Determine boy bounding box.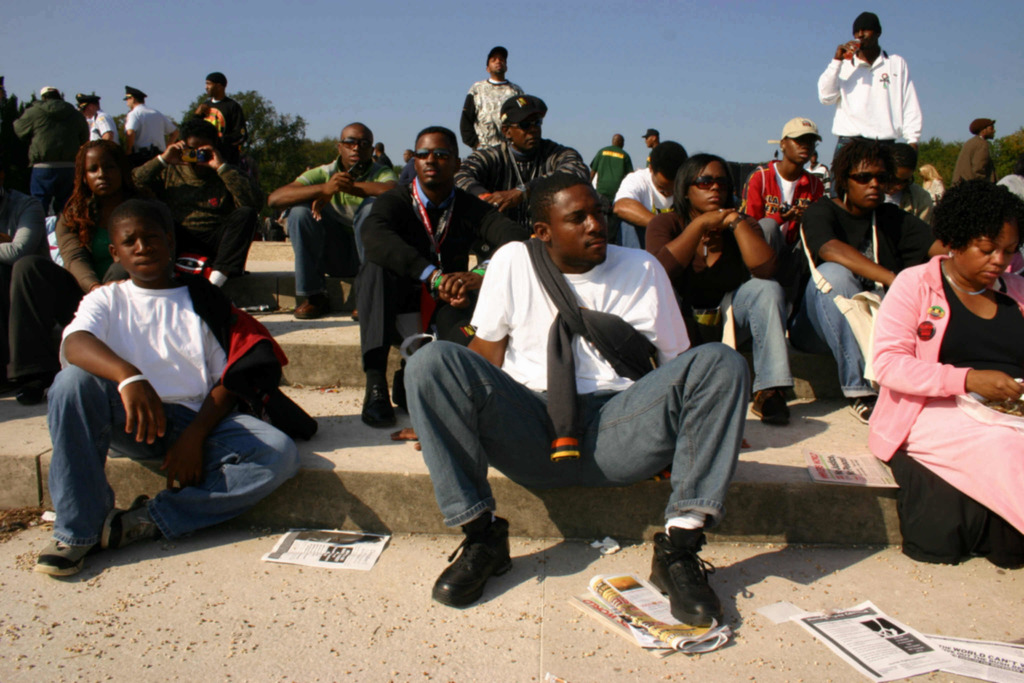
Determined: 747 119 822 265.
